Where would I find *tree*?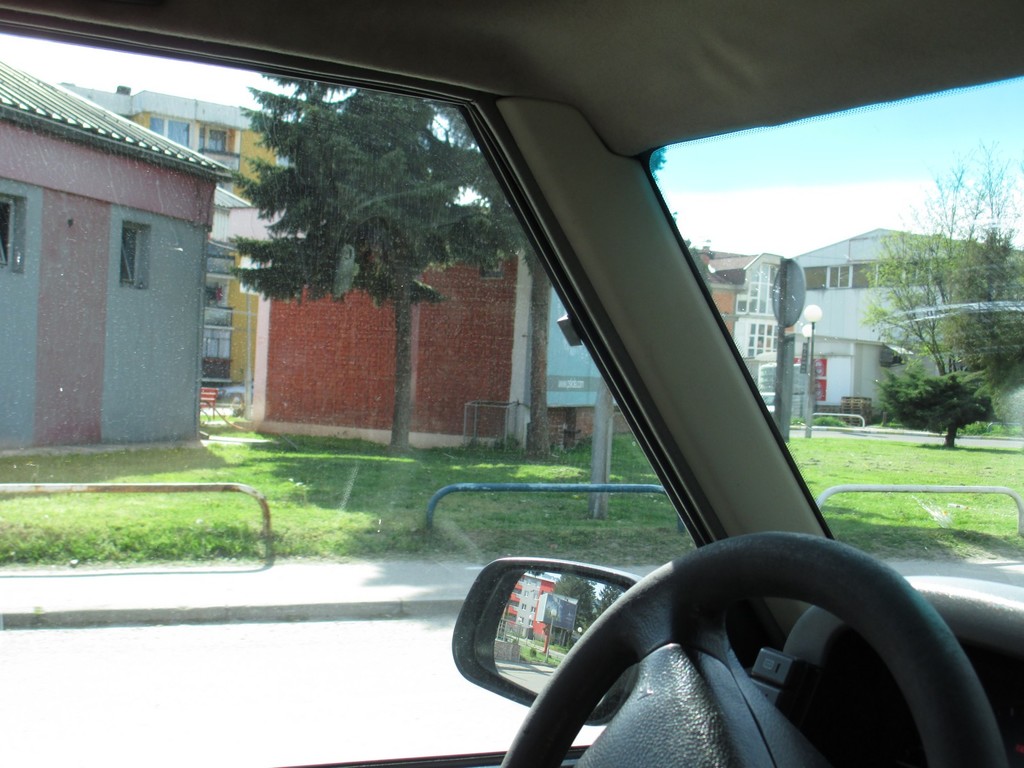
At 227/68/523/452.
